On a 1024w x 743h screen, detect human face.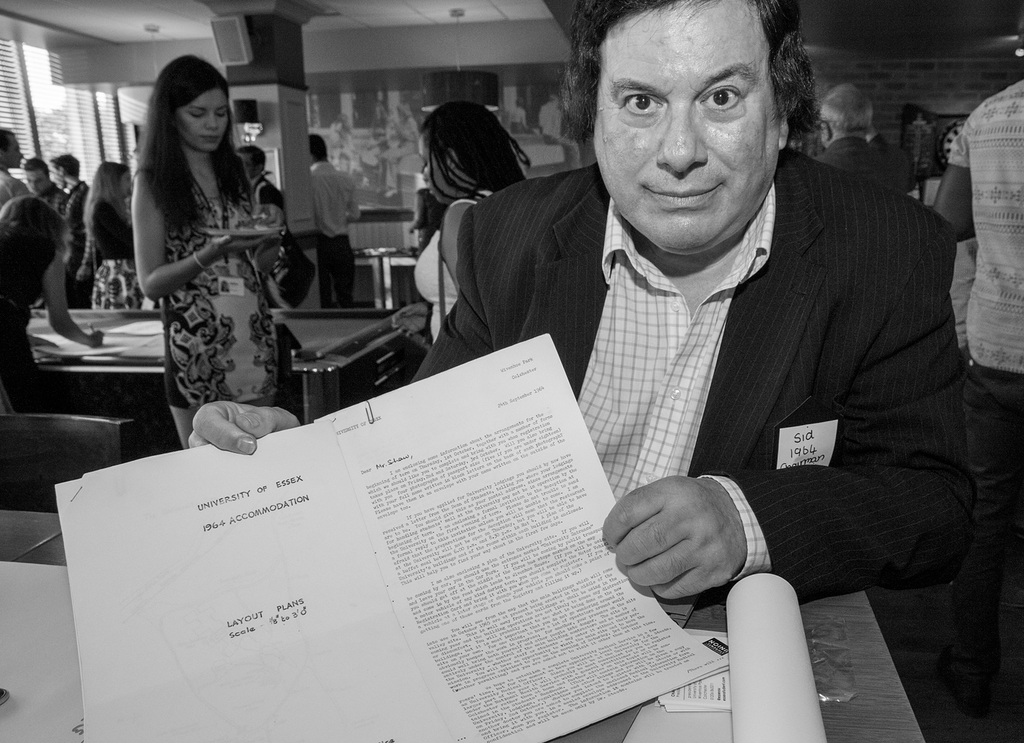
detection(2, 139, 24, 170).
